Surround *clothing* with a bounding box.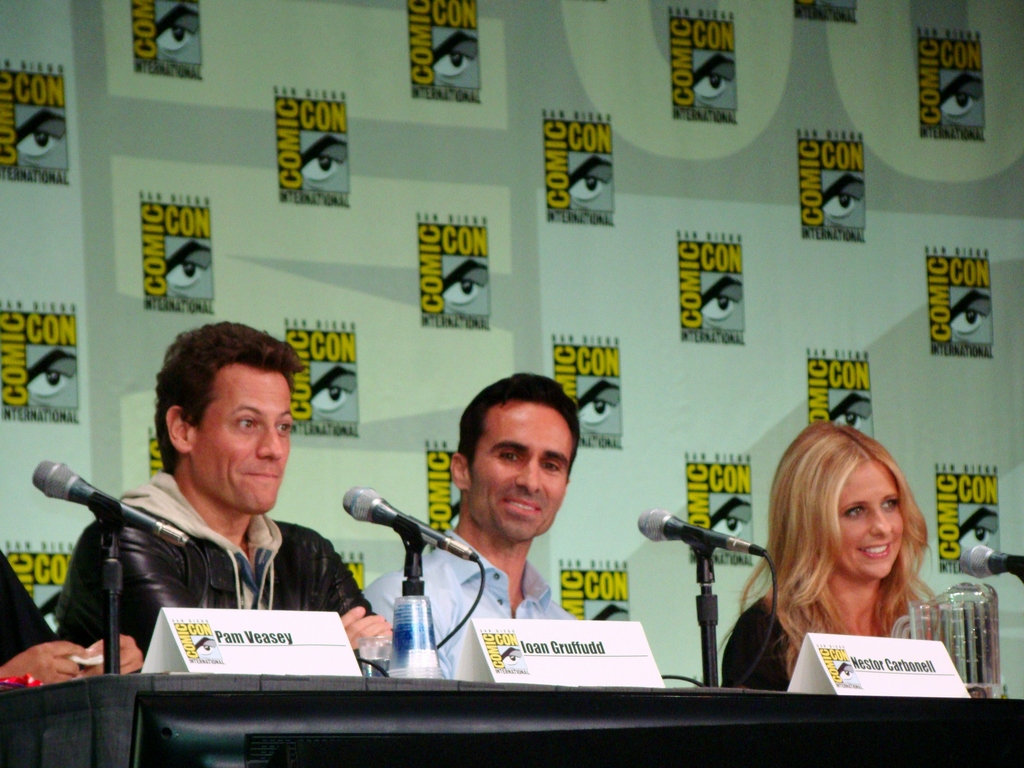
box(721, 591, 789, 692).
